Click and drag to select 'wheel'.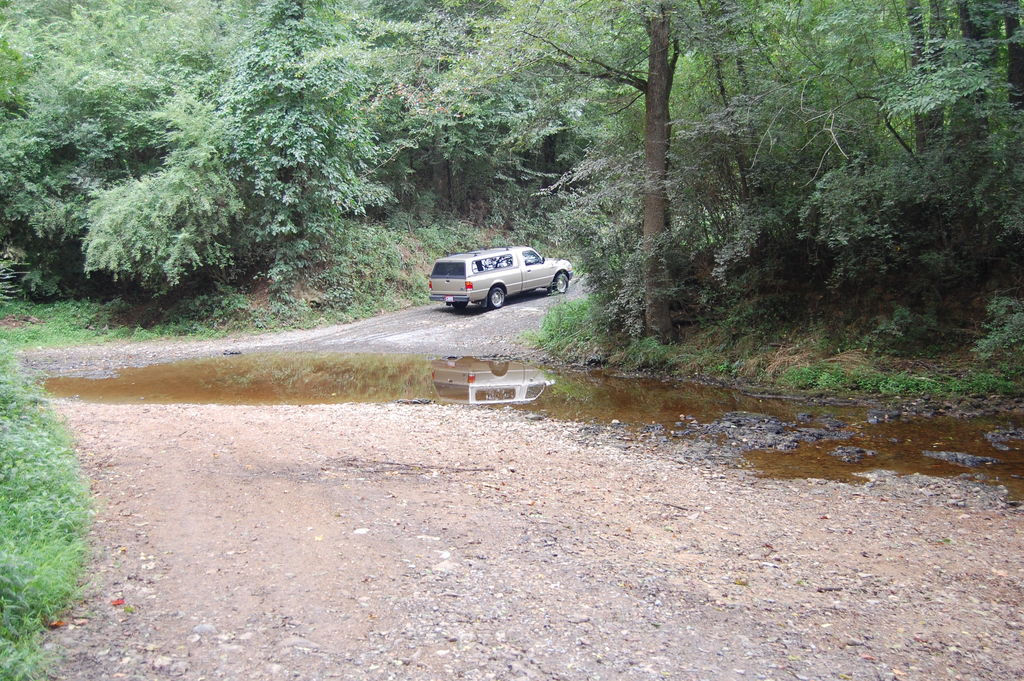
Selection: {"x1": 552, "y1": 270, "x2": 570, "y2": 295}.
